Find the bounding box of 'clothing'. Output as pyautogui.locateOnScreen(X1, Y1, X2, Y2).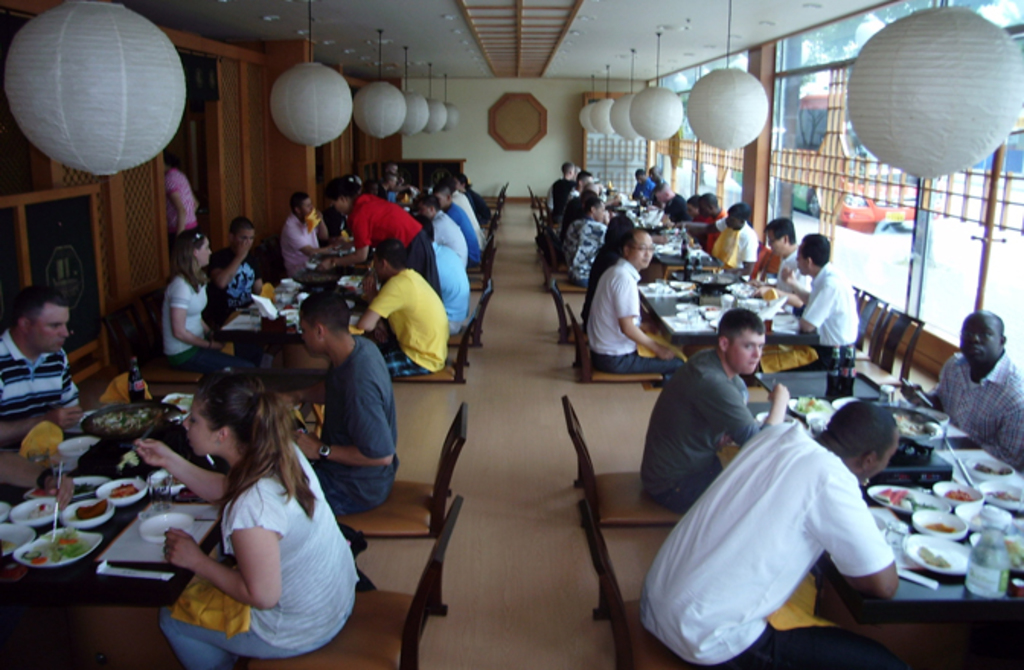
pyautogui.locateOnScreen(209, 245, 259, 333).
